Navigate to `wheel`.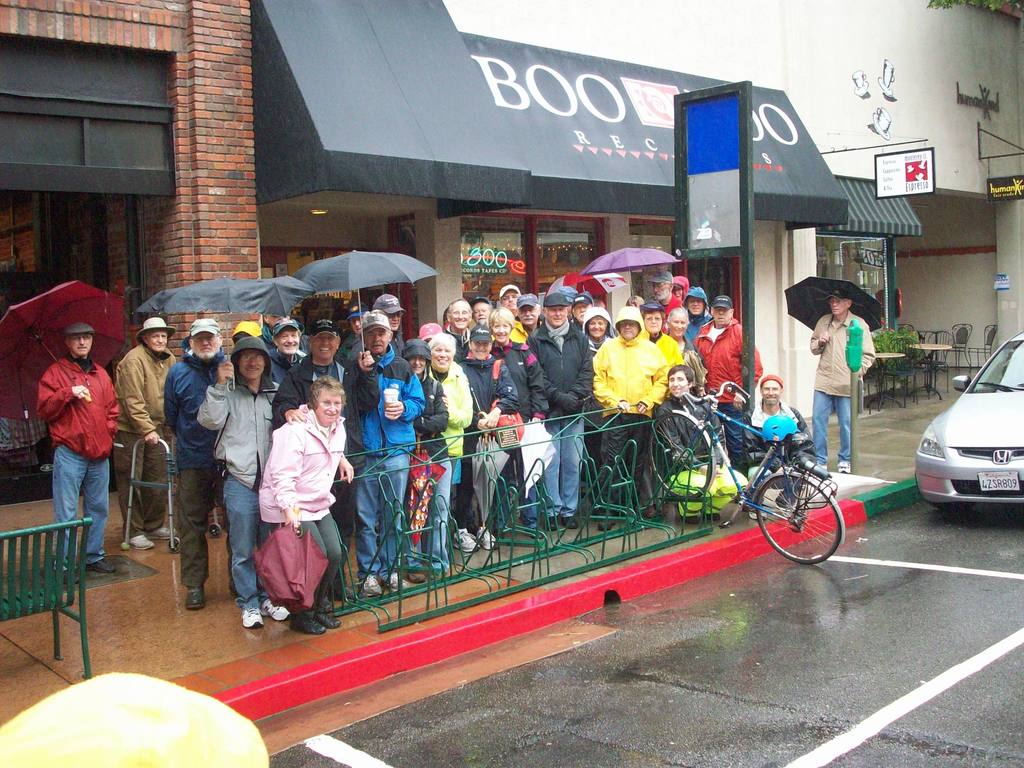
Navigation target: (648, 410, 716, 498).
